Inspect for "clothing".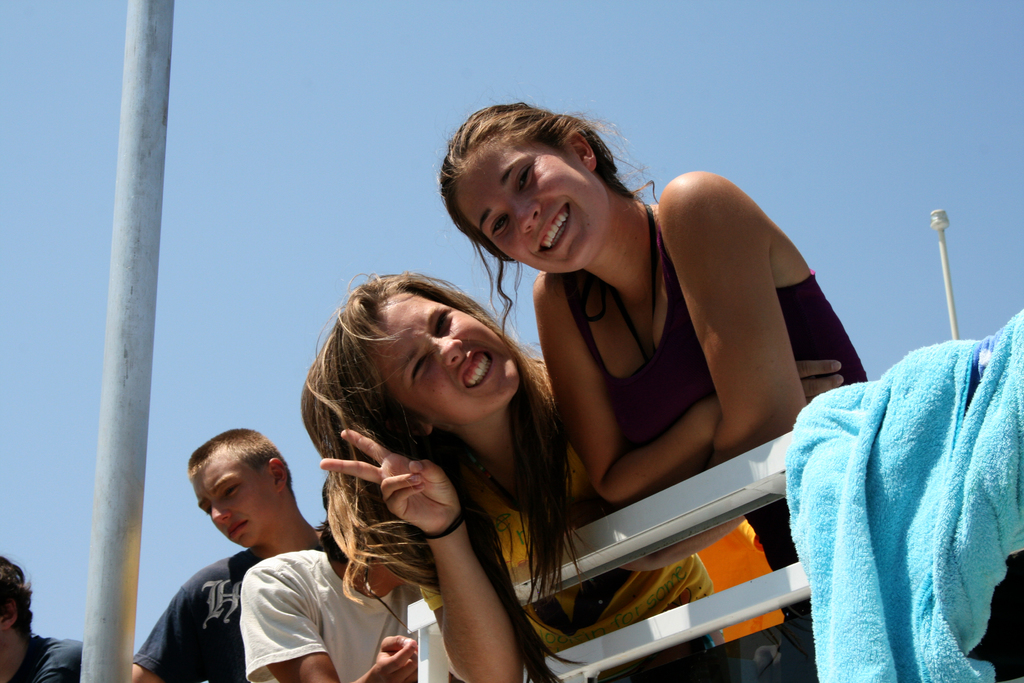
Inspection: x1=131, y1=548, x2=266, y2=682.
